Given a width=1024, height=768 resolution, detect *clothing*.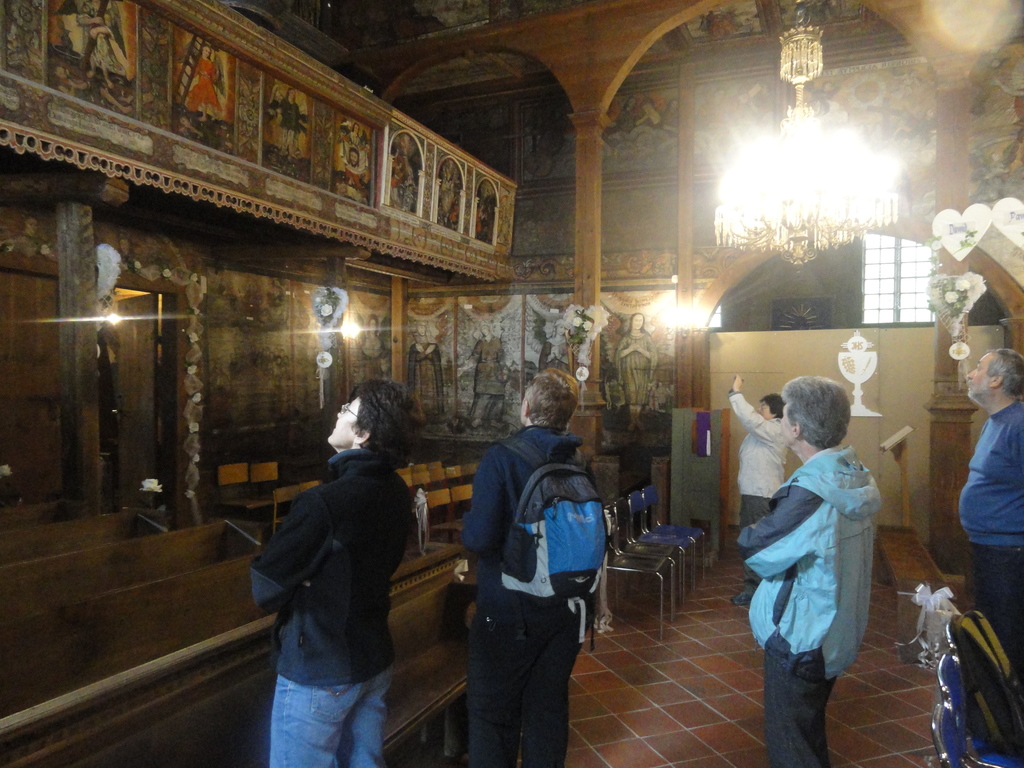
box=[456, 429, 598, 765].
